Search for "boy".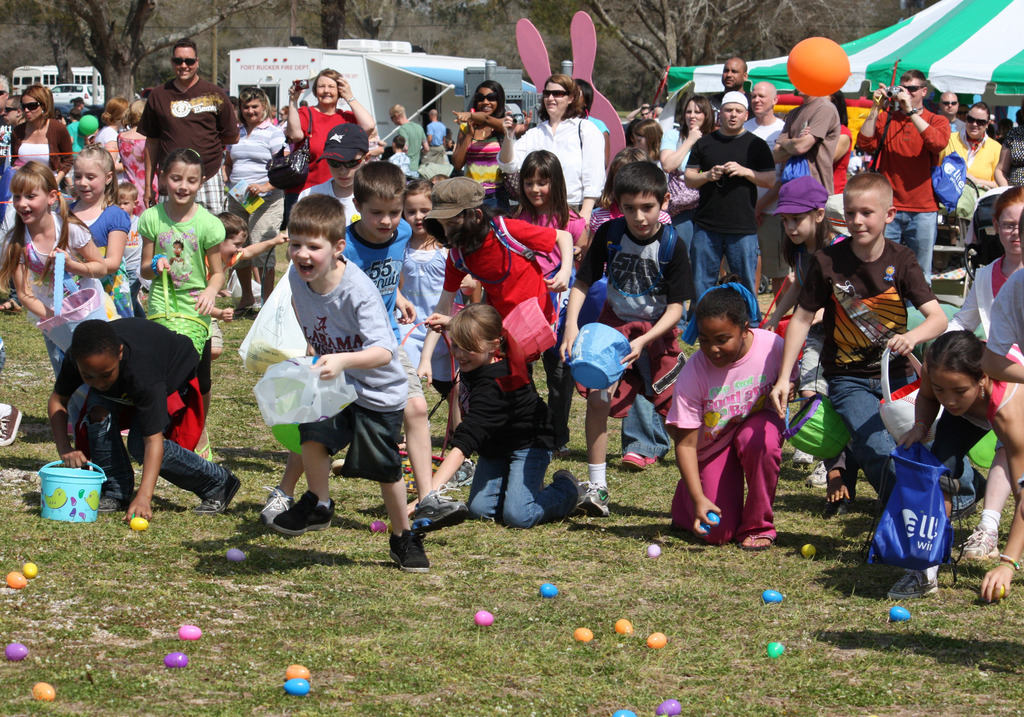
Found at (63,108,87,188).
